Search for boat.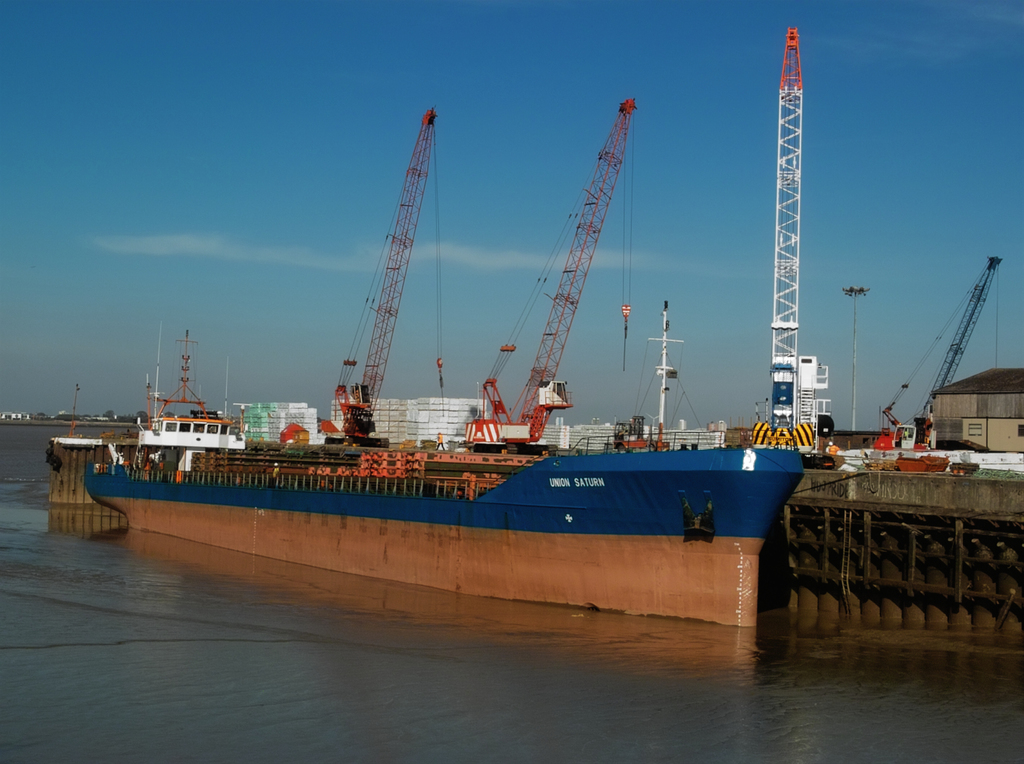
Found at bbox(623, 300, 716, 457).
